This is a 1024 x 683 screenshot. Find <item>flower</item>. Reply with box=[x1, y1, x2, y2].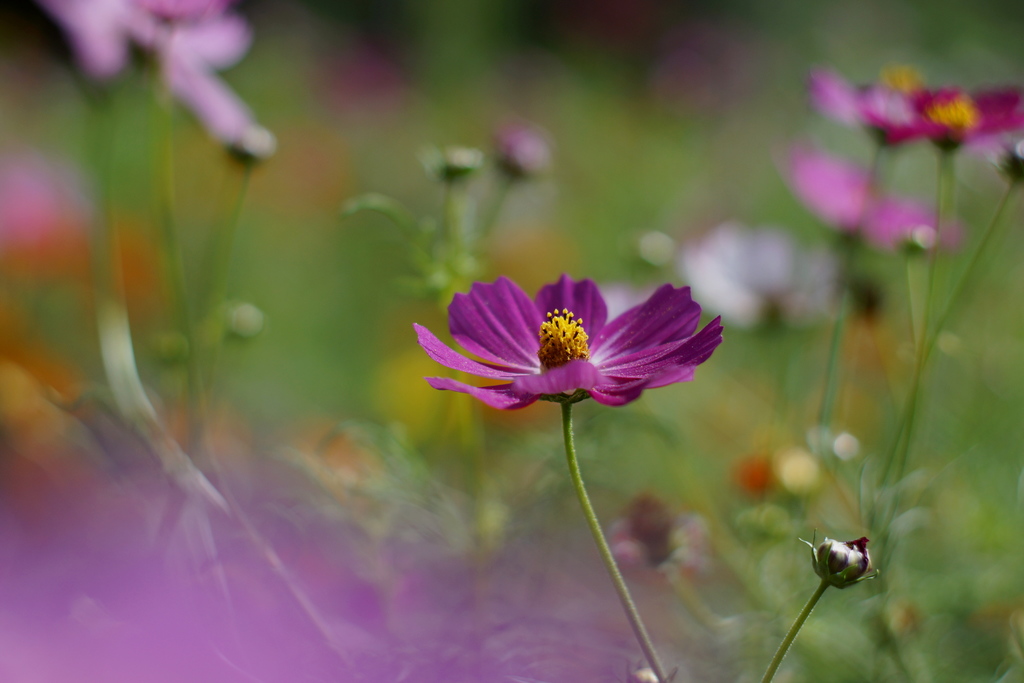
box=[417, 266, 722, 432].
